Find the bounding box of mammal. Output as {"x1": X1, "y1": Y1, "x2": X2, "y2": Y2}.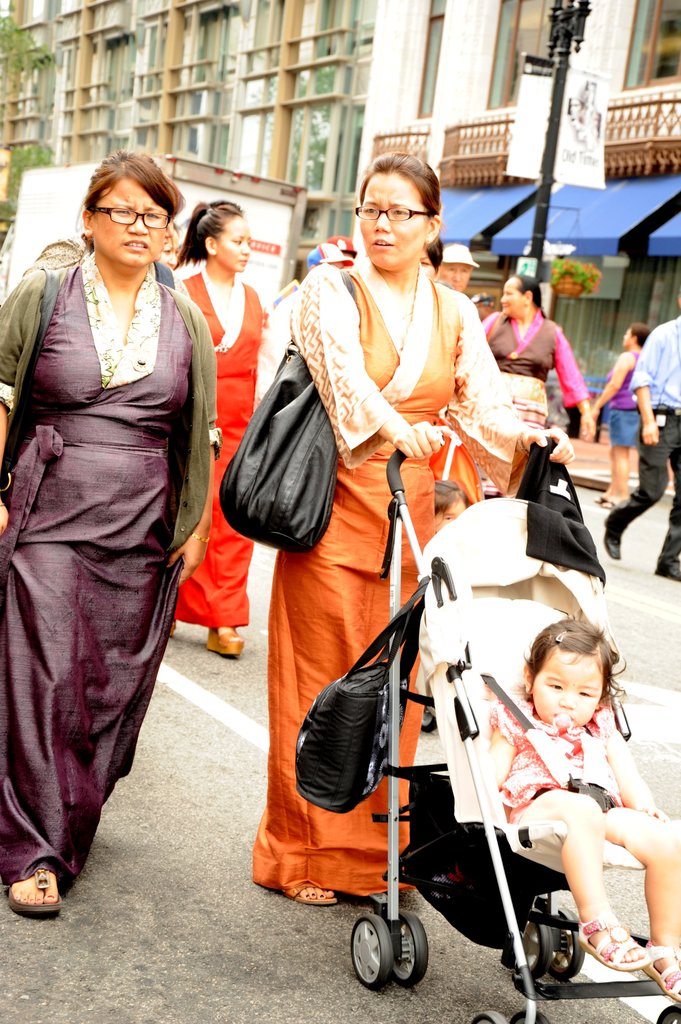
{"x1": 484, "y1": 270, "x2": 594, "y2": 497}.
